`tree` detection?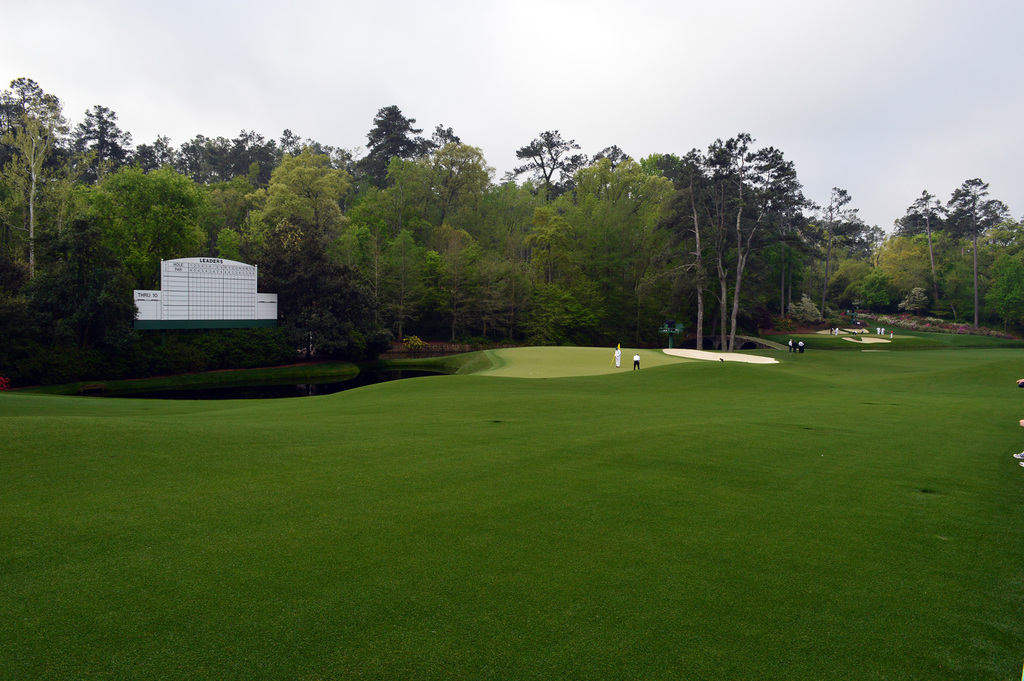
select_region(425, 225, 497, 348)
